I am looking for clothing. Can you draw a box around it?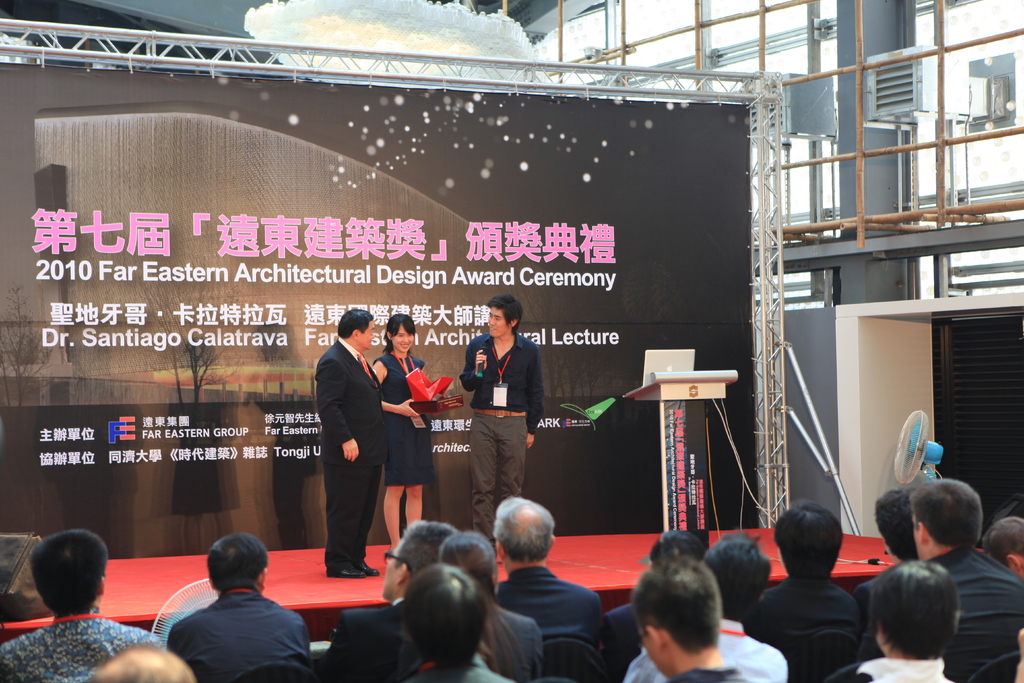
Sure, the bounding box is select_region(501, 566, 598, 680).
